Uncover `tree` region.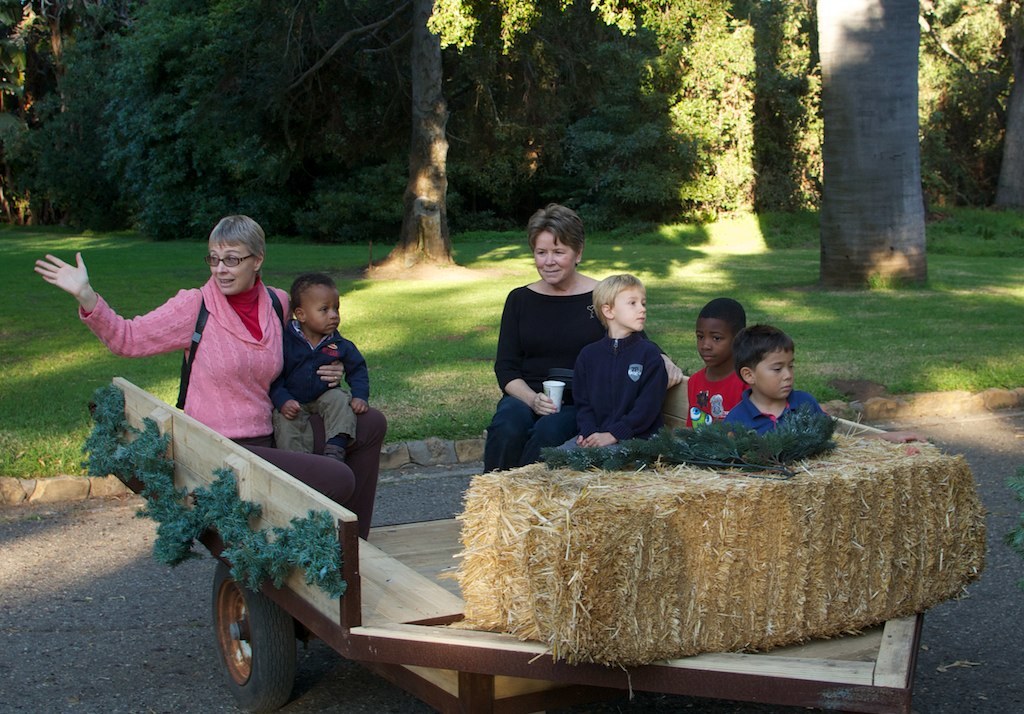
Uncovered: [197,0,285,110].
